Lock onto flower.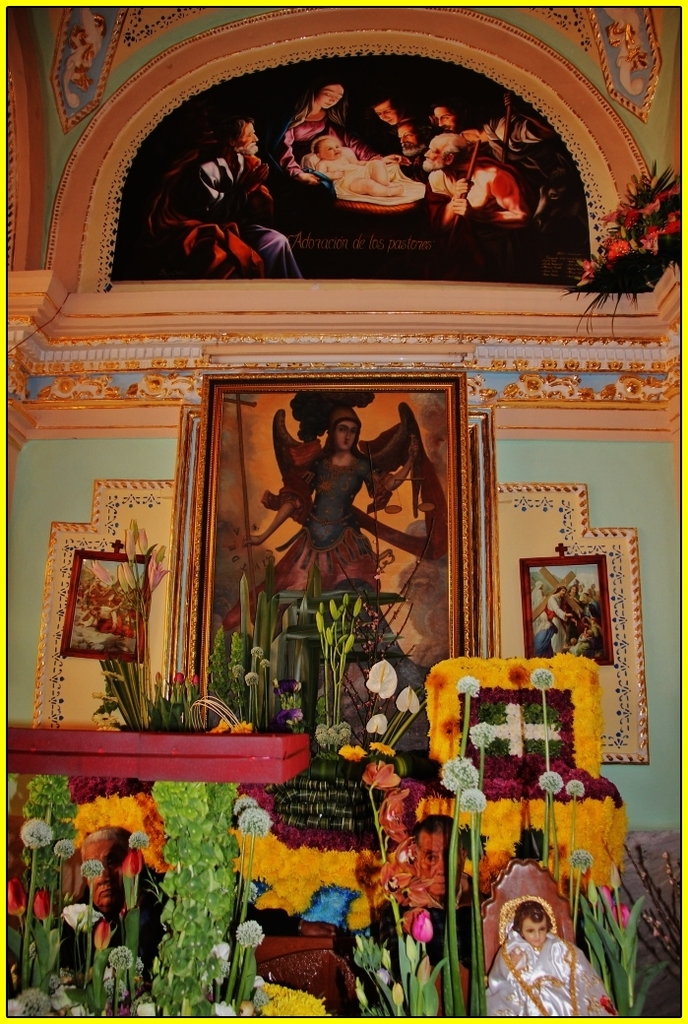
Locked: region(537, 771, 564, 791).
